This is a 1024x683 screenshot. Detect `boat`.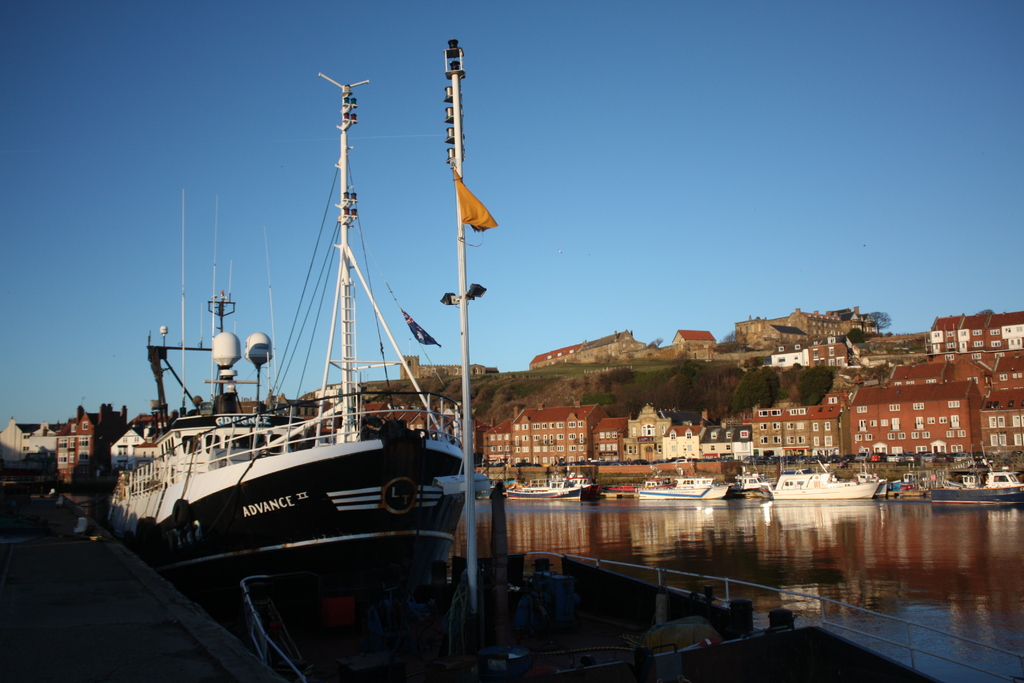
771/459/883/502.
